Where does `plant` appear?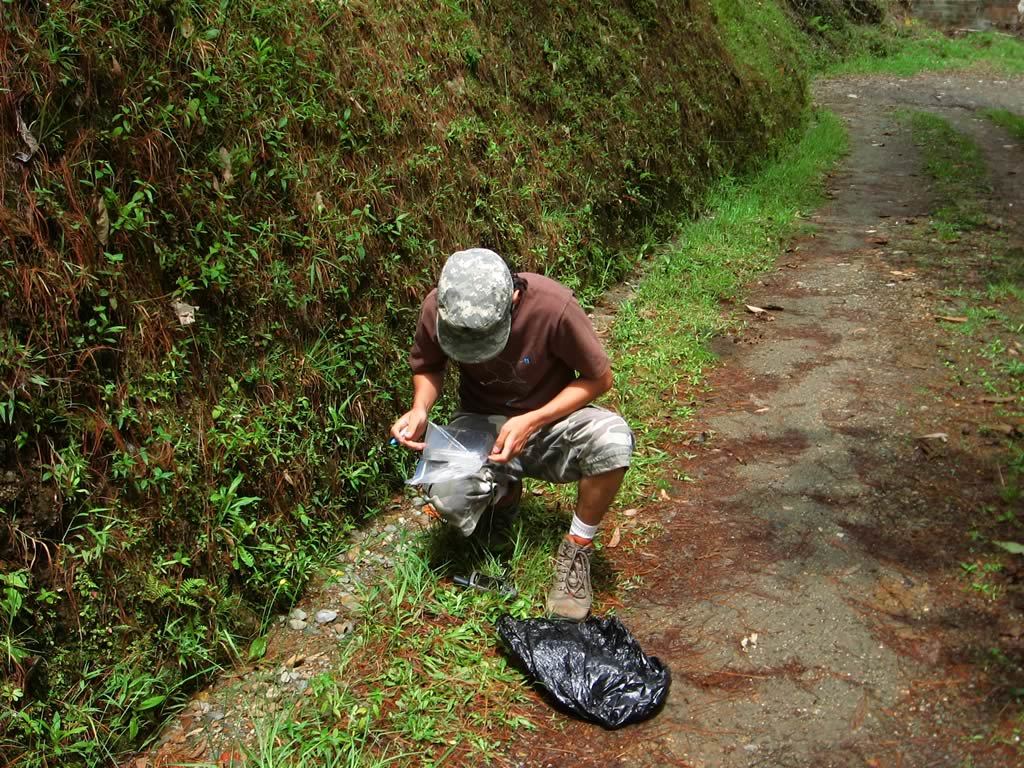
Appears at x1=203 y1=470 x2=269 y2=579.
